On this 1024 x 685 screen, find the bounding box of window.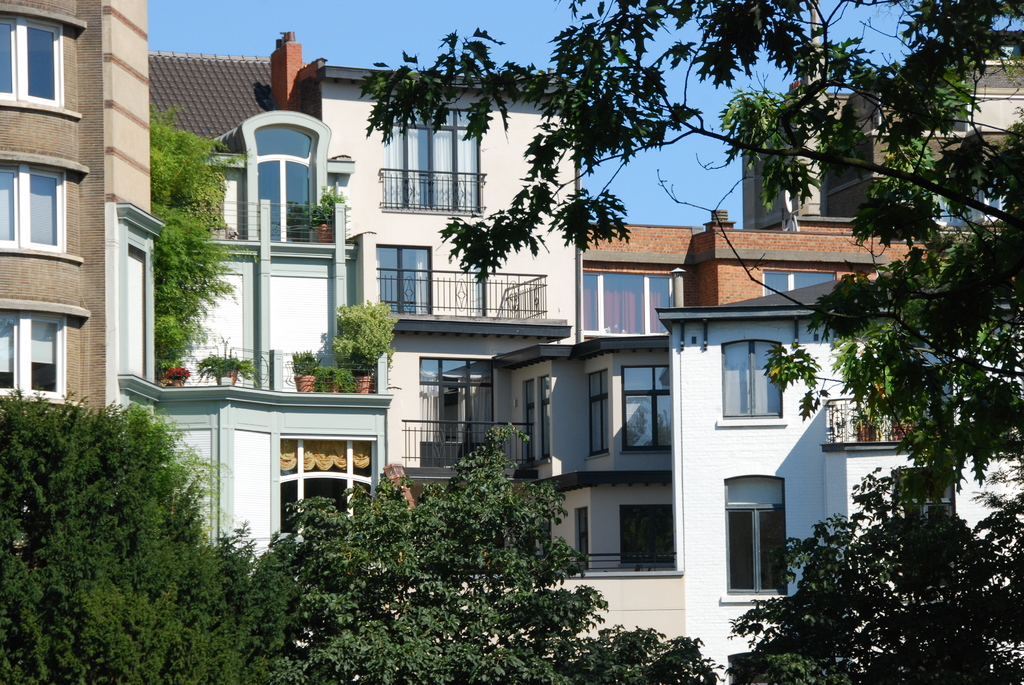
Bounding box: BBox(0, 159, 63, 253).
